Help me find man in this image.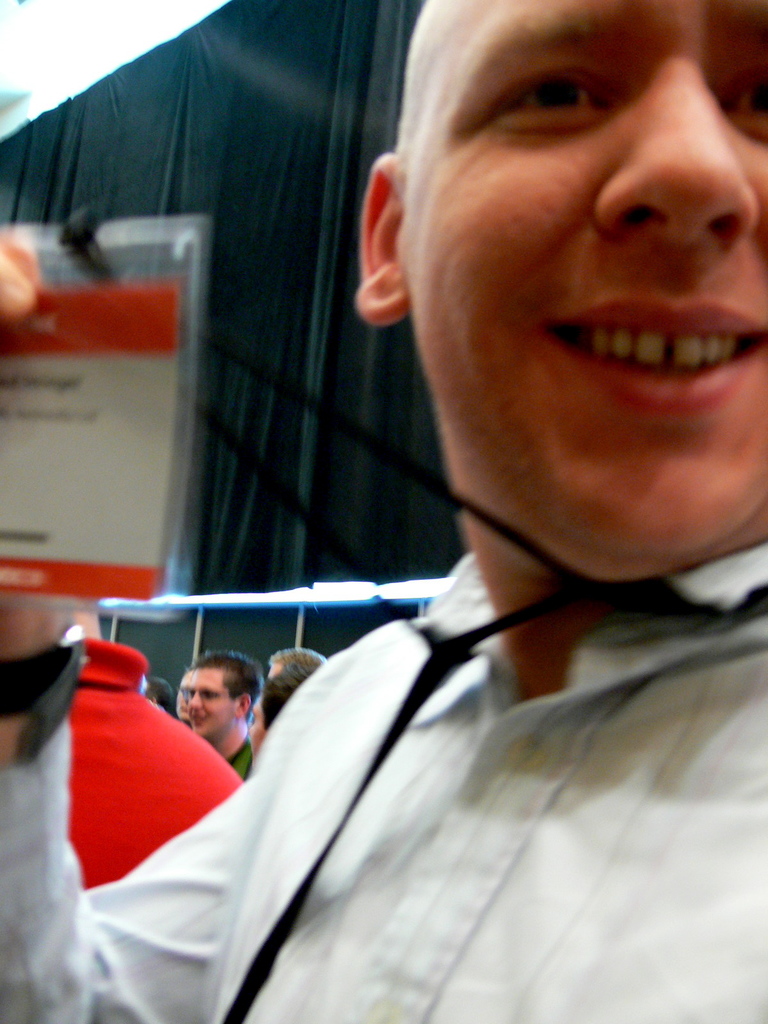
Found it: 36:610:334:971.
